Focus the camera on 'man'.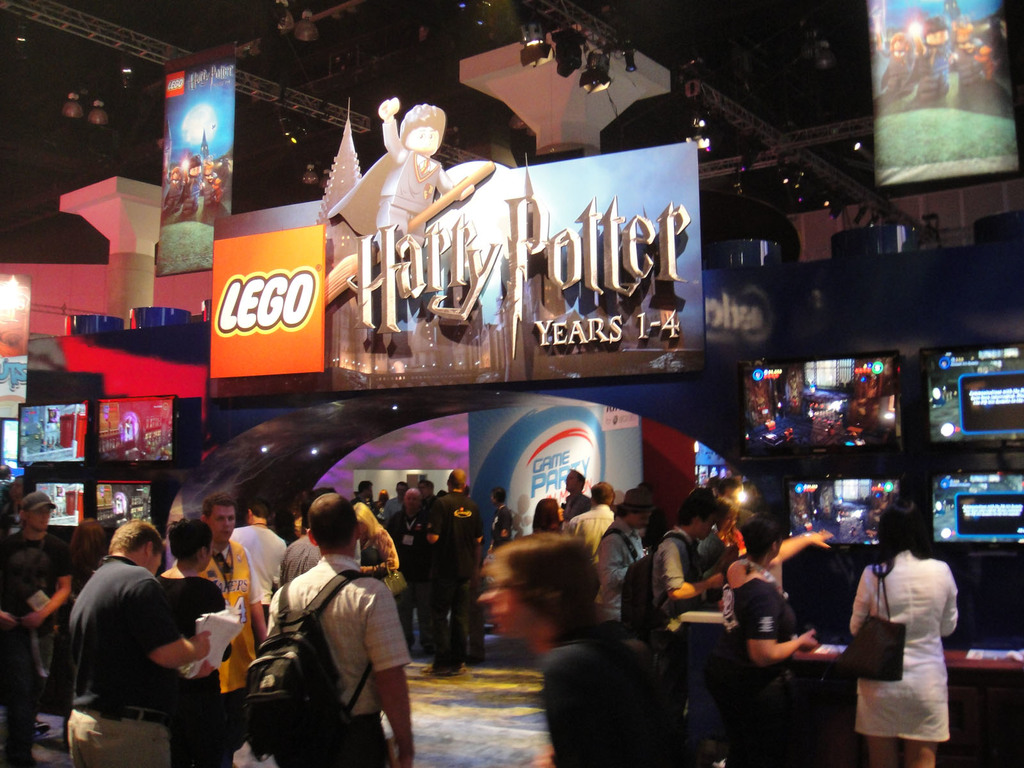
Focus region: bbox(650, 486, 743, 662).
